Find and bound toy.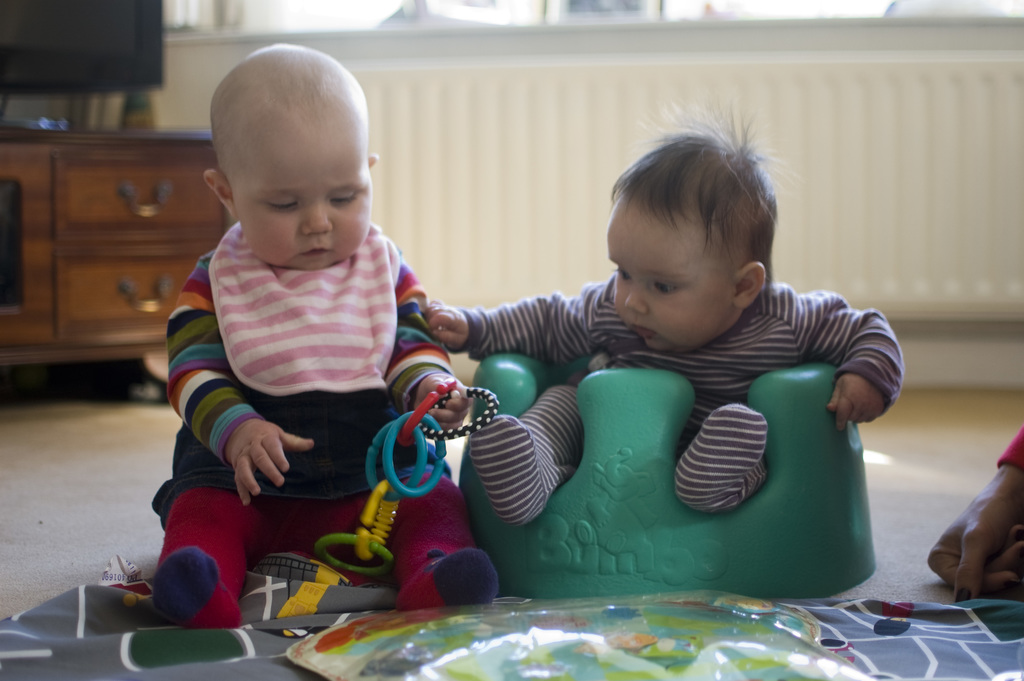
Bound: (x1=368, y1=421, x2=432, y2=506).
